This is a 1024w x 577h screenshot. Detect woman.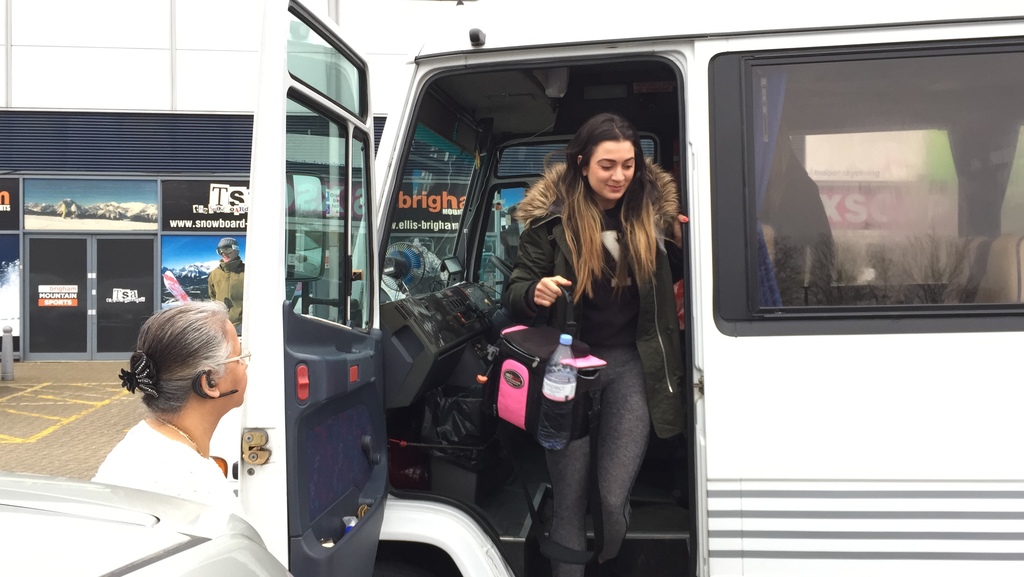
<bbox>82, 291, 278, 573</bbox>.
